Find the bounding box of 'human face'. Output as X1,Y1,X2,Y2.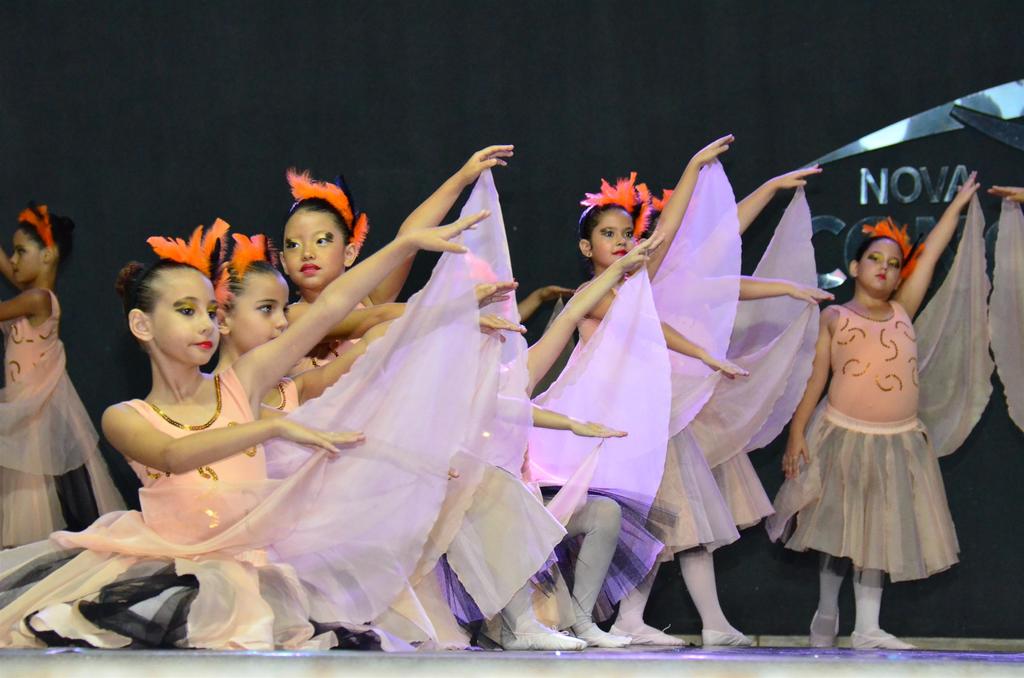
863,239,908,289.
